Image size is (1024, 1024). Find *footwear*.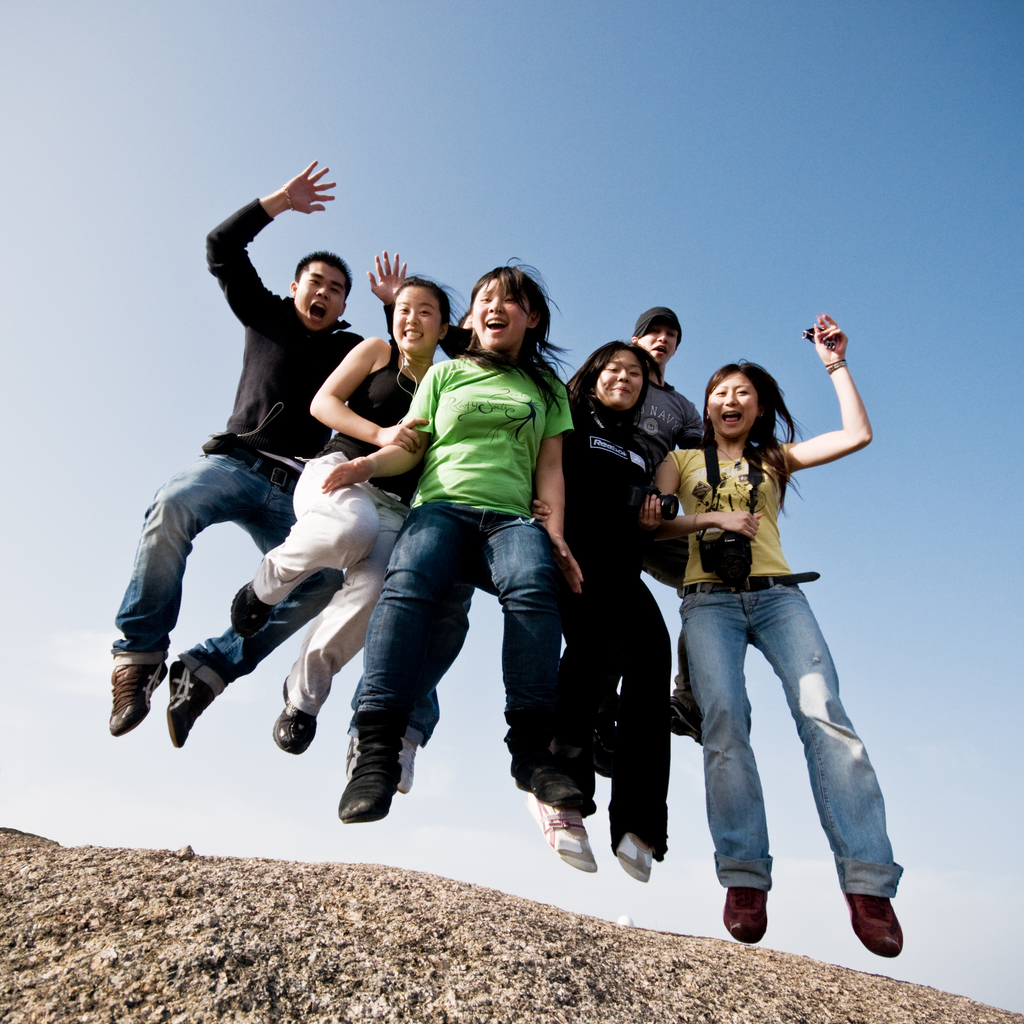
<region>271, 675, 322, 759</region>.
